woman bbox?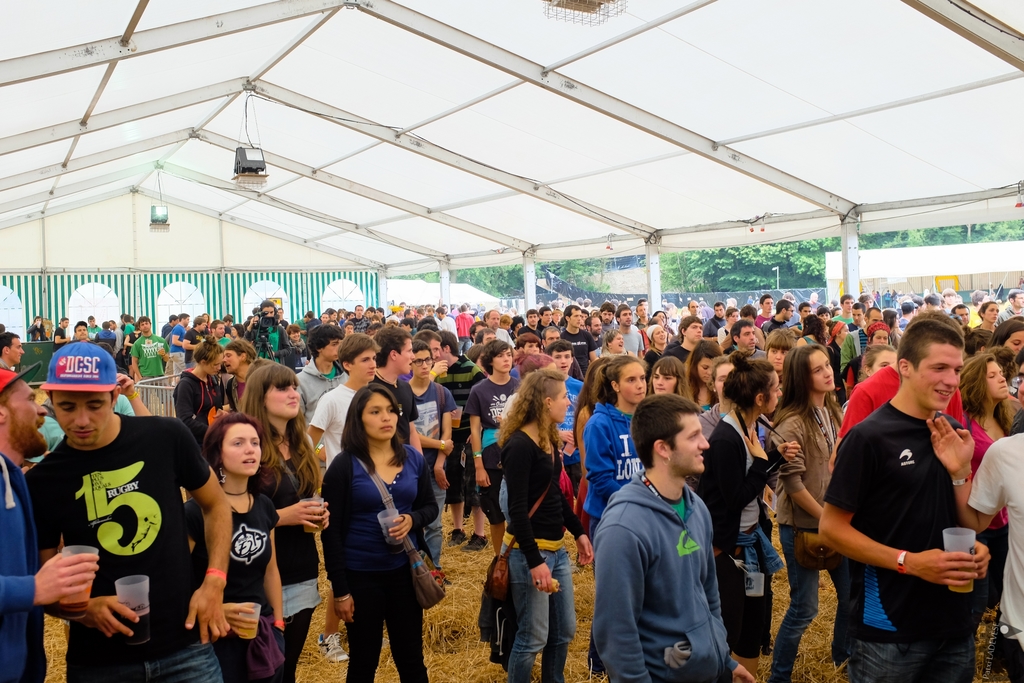
detection(180, 415, 283, 682)
